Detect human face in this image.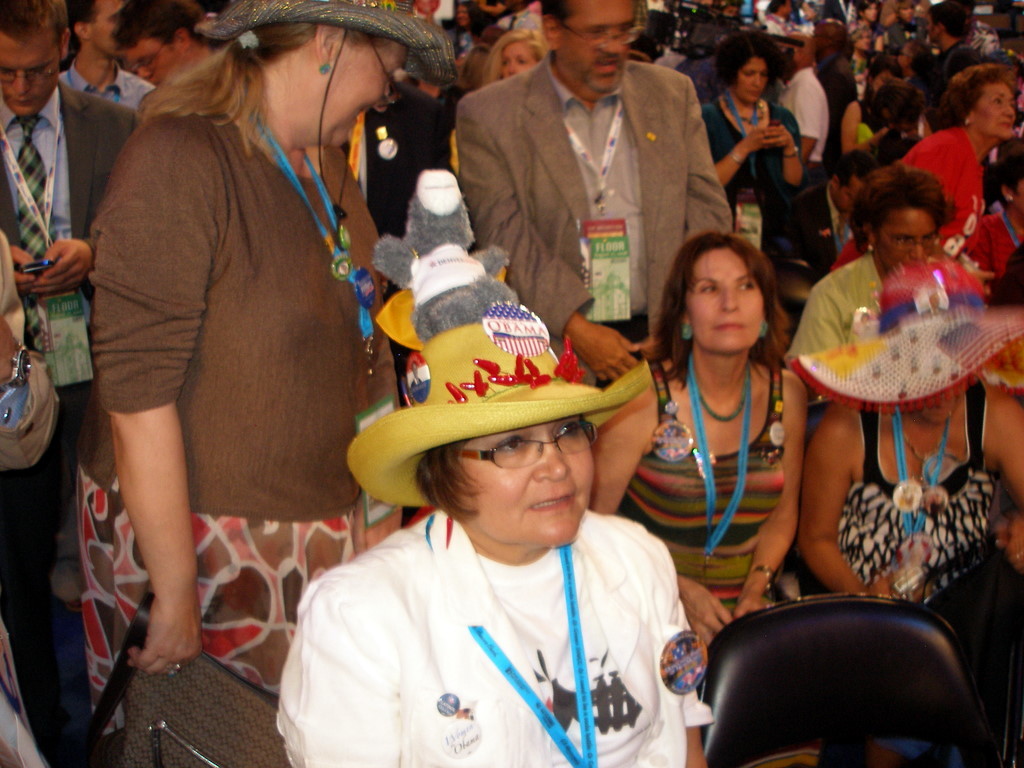
Detection: <box>0,35,60,121</box>.
